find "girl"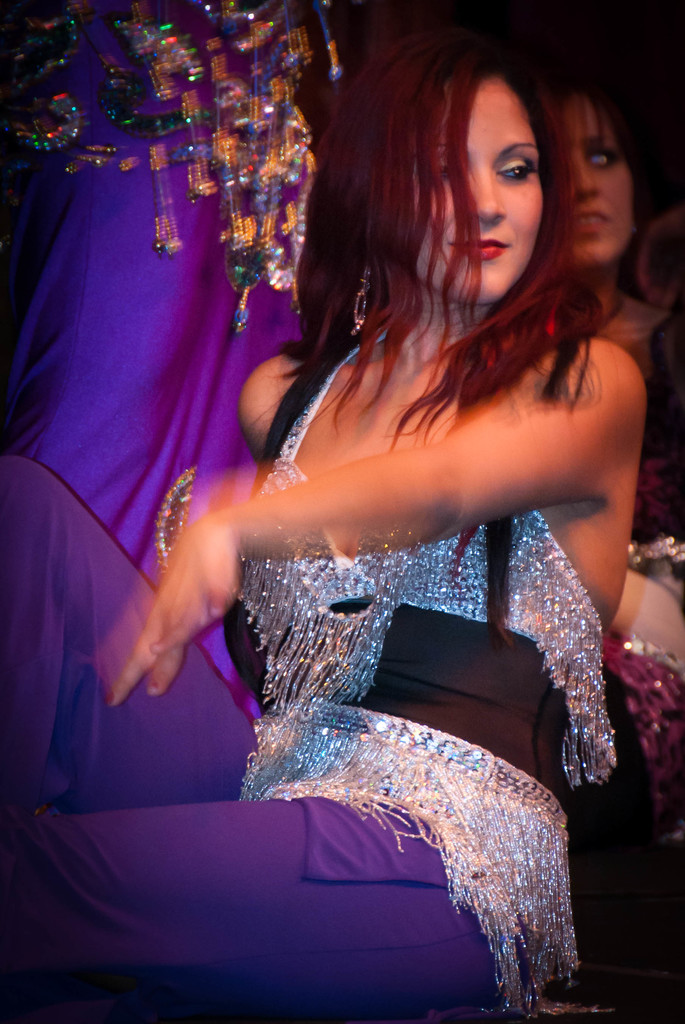
detection(0, 34, 642, 1023)
